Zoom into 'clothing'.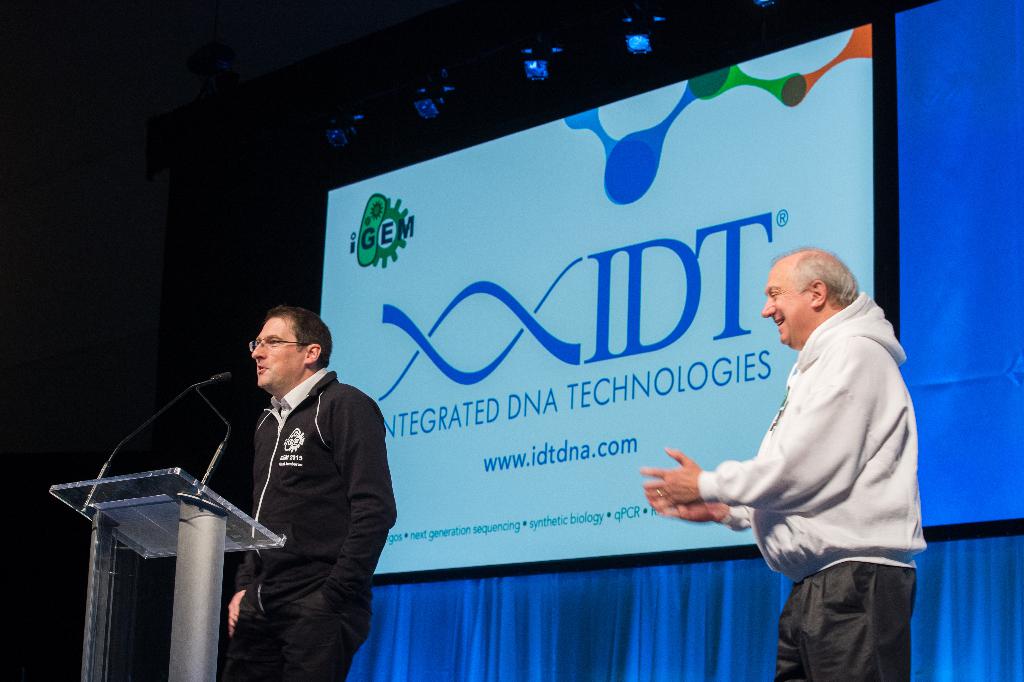
Zoom target: box=[213, 370, 399, 681].
